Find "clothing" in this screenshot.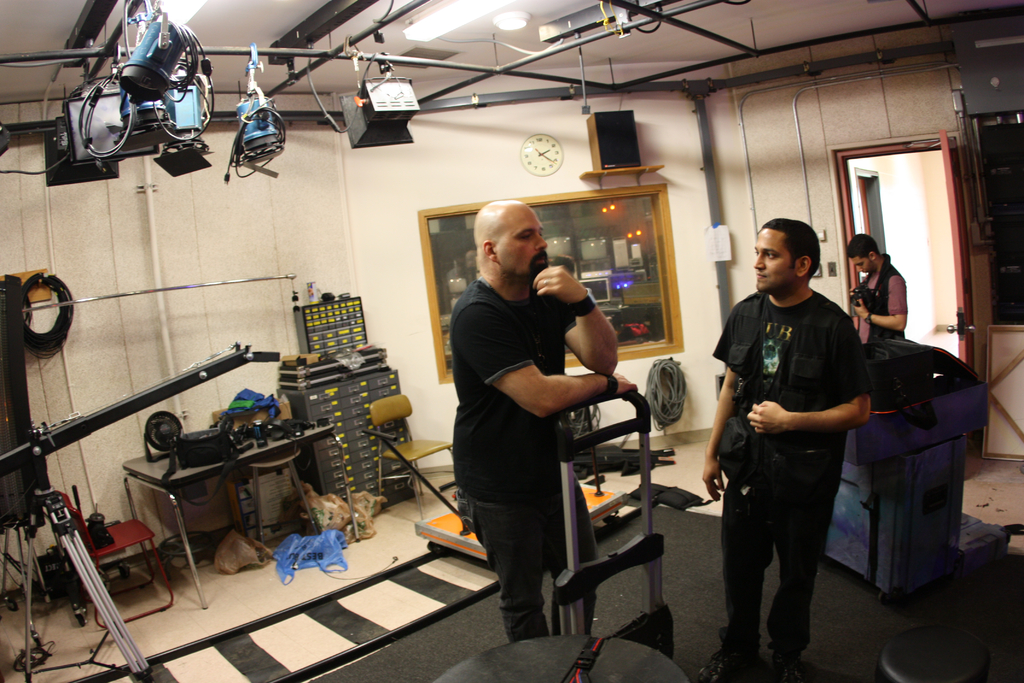
The bounding box for "clothing" is [left=451, top=278, right=598, bottom=637].
